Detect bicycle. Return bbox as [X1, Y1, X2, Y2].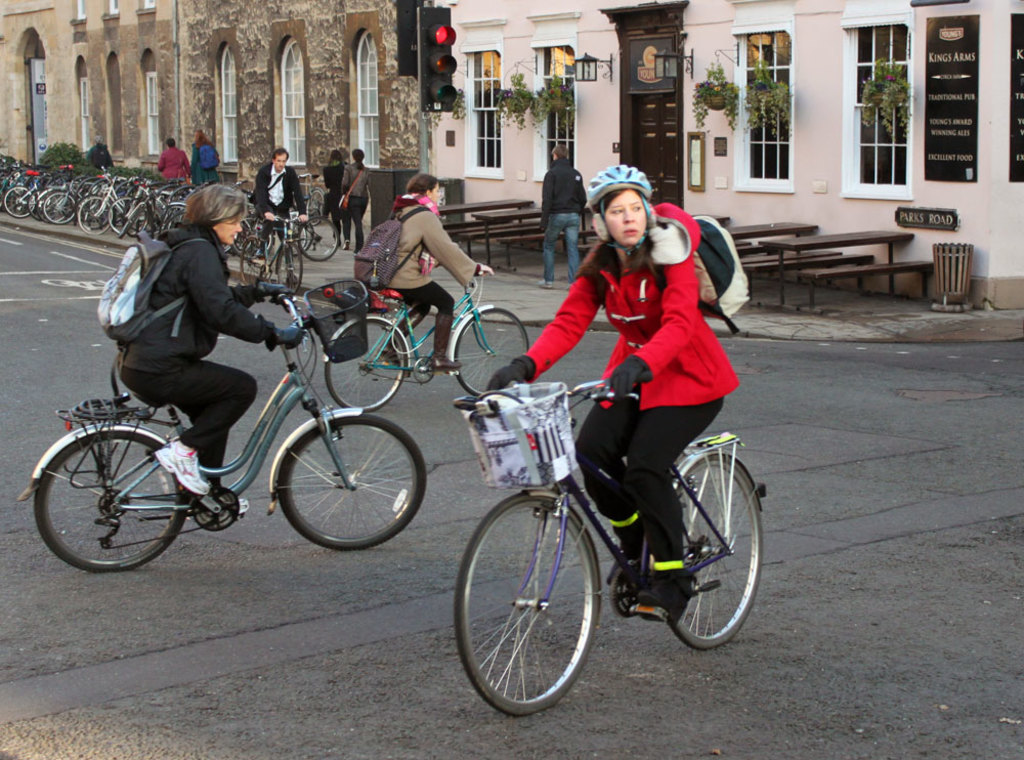
[132, 181, 197, 229].
